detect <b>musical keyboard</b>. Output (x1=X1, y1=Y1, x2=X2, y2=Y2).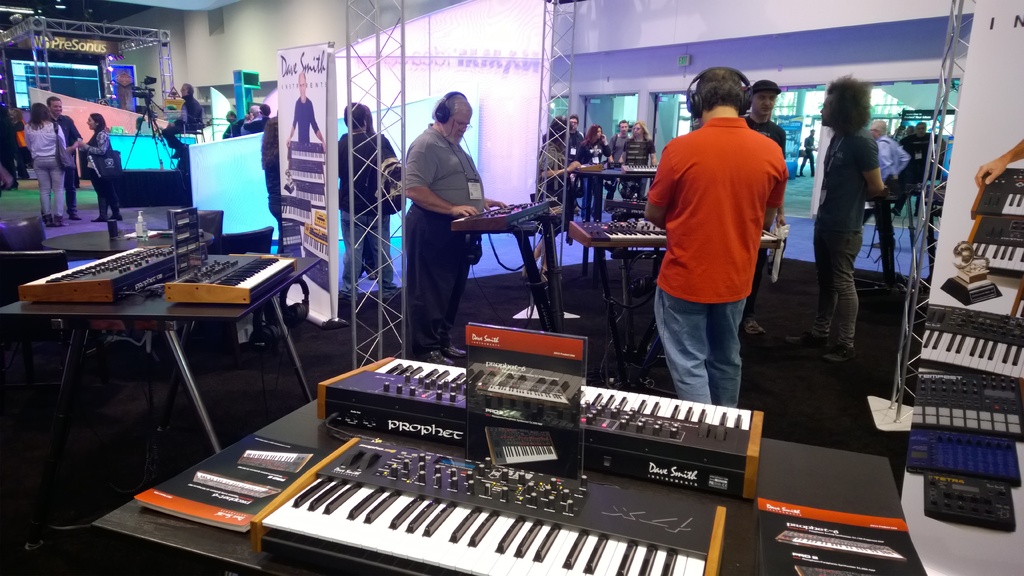
(x1=246, y1=429, x2=736, y2=575).
